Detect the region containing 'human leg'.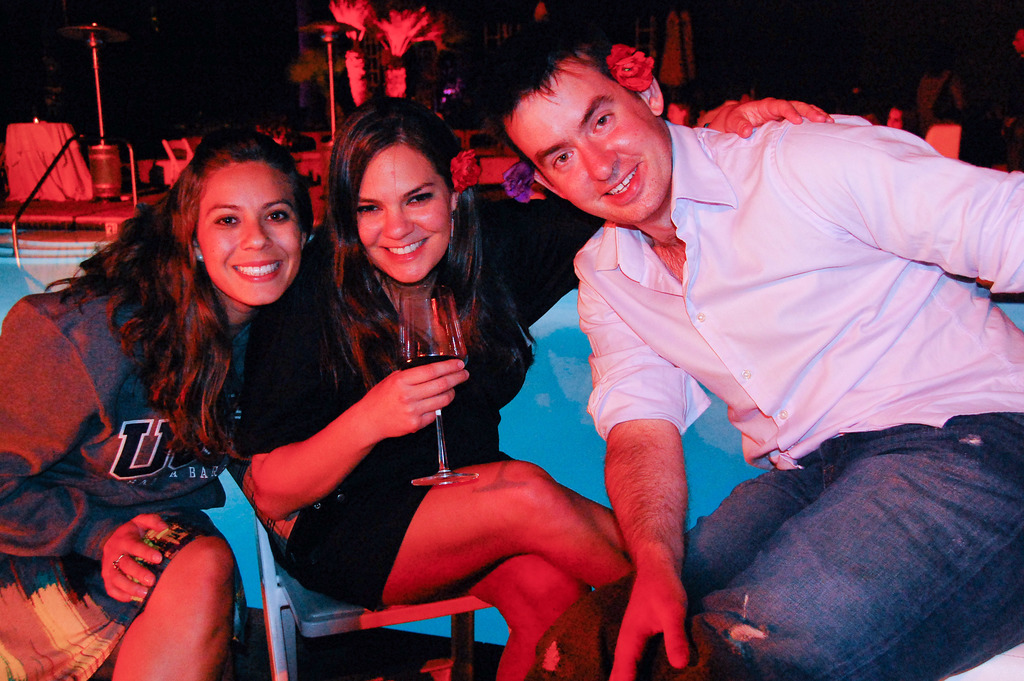
637:429:1023:680.
